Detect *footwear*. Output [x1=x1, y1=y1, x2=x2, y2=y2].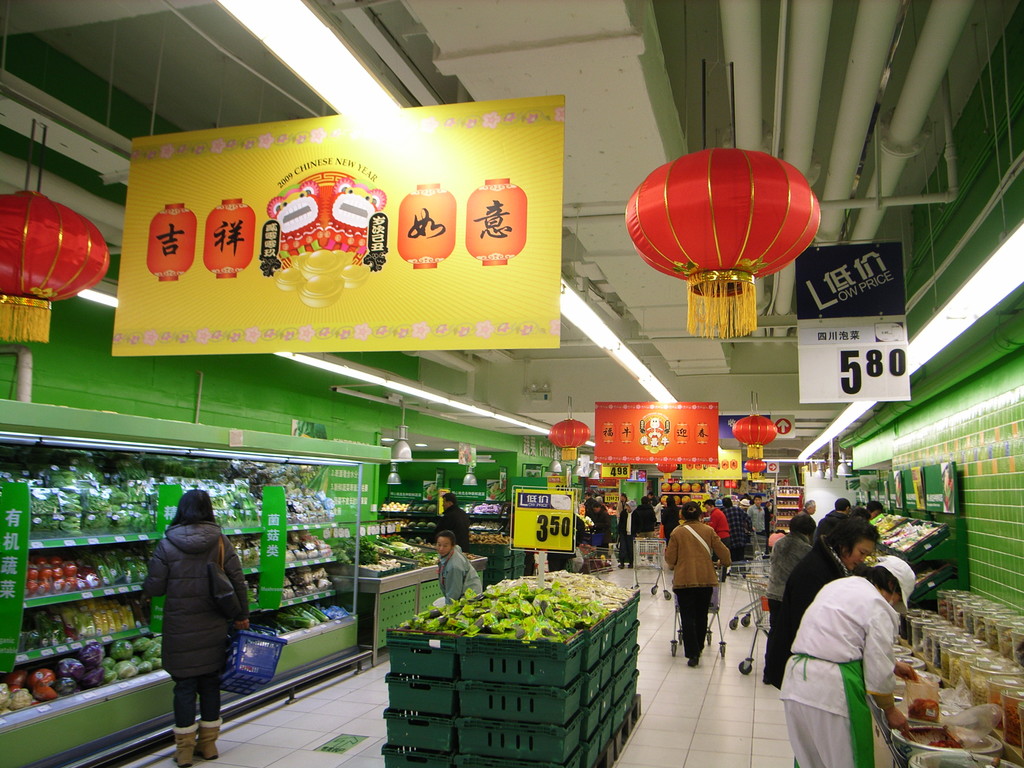
[x1=168, y1=724, x2=202, y2=766].
